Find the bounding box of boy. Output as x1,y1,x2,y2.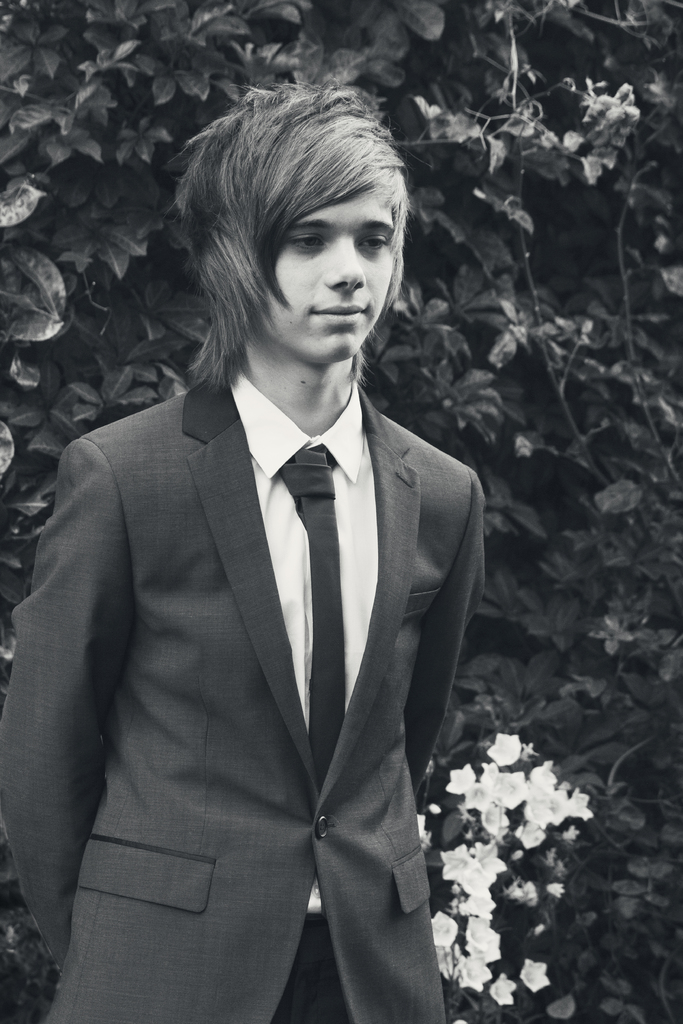
0,86,490,1023.
